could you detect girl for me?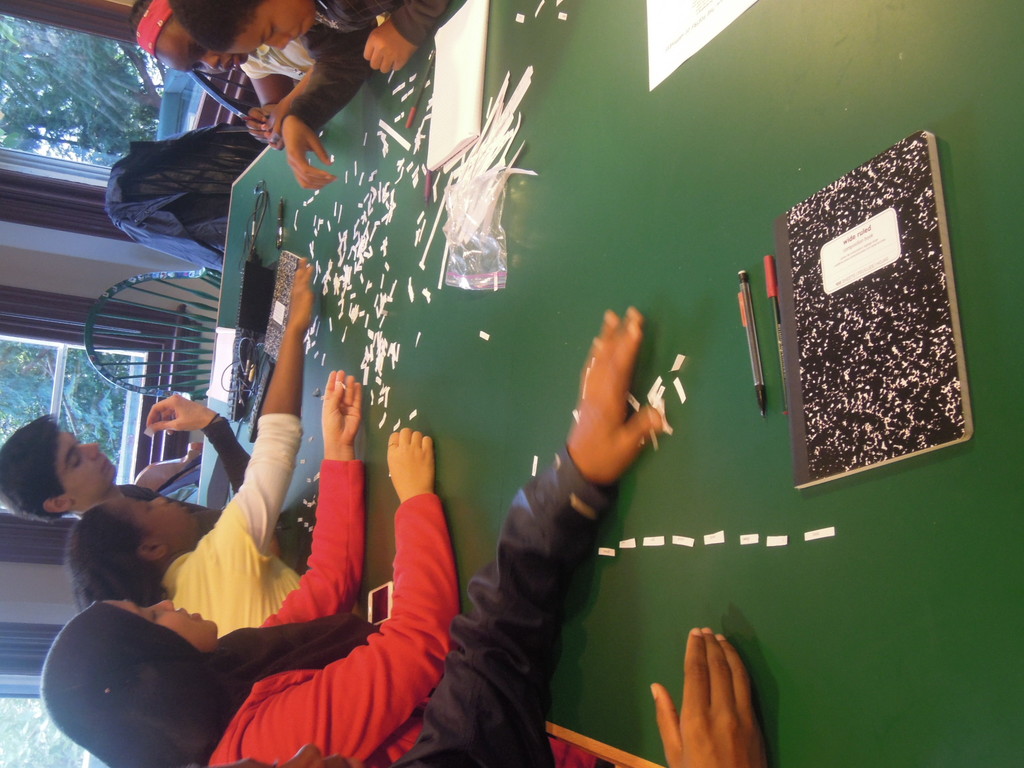
Detection result: rect(129, 0, 317, 155).
